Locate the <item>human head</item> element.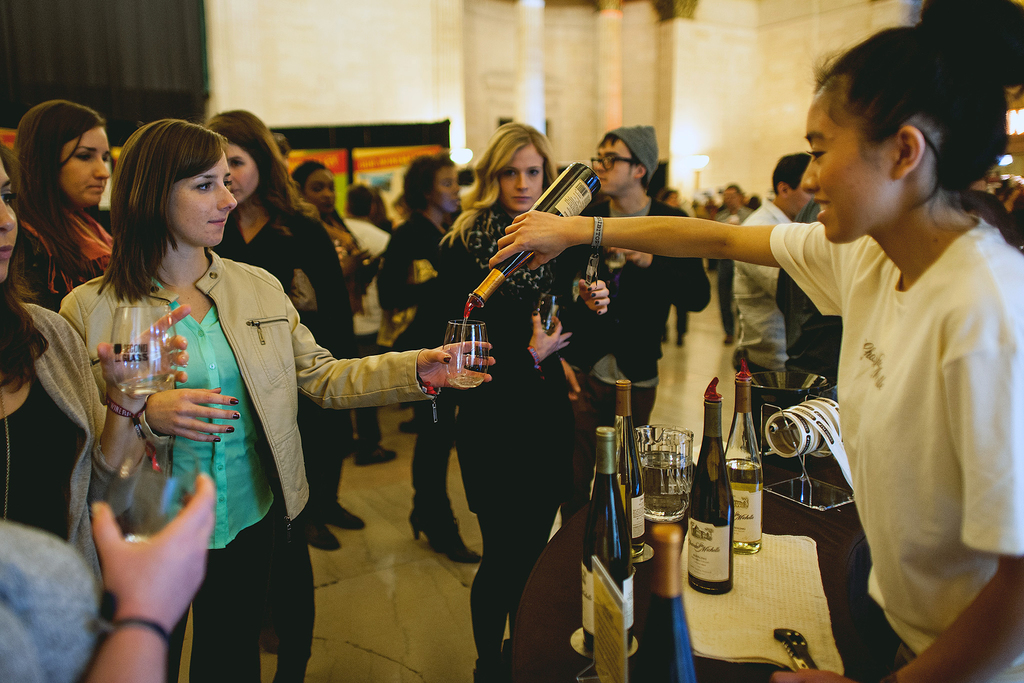
Element bbox: [13, 94, 113, 199].
